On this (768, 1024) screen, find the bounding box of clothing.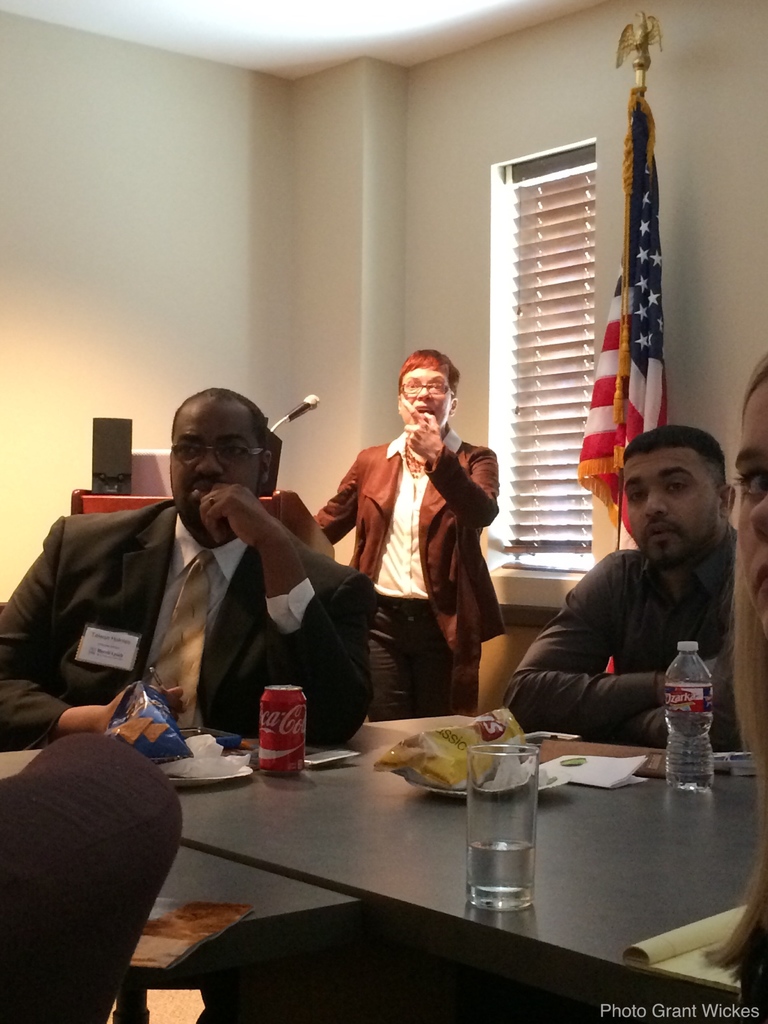
Bounding box: x1=0 y1=490 x2=376 y2=749.
